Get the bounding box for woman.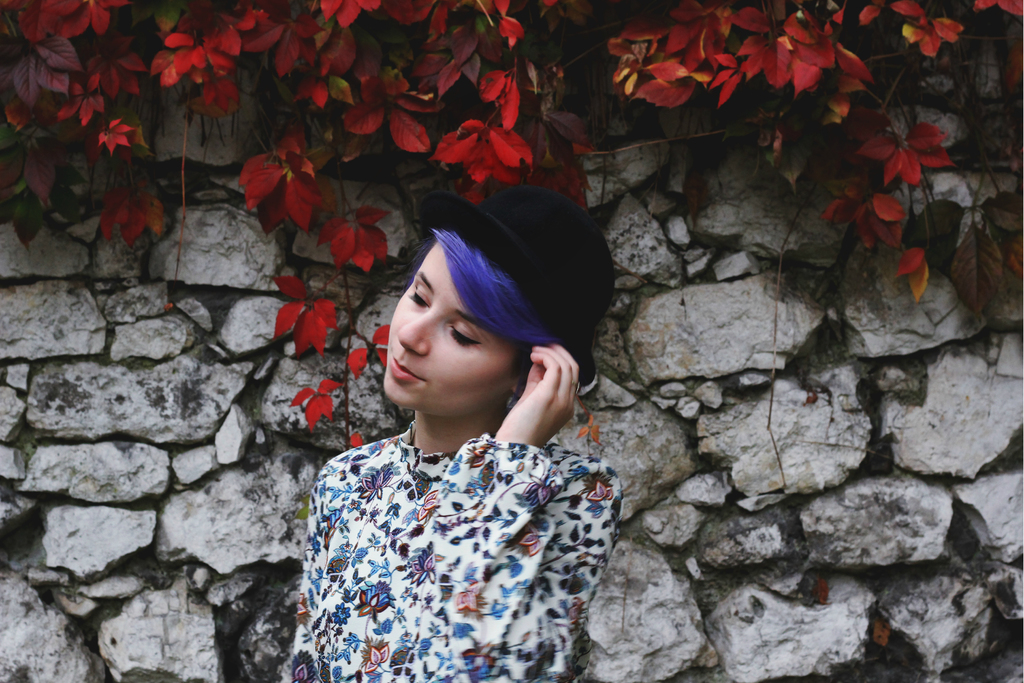
select_region(269, 202, 665, 659).
